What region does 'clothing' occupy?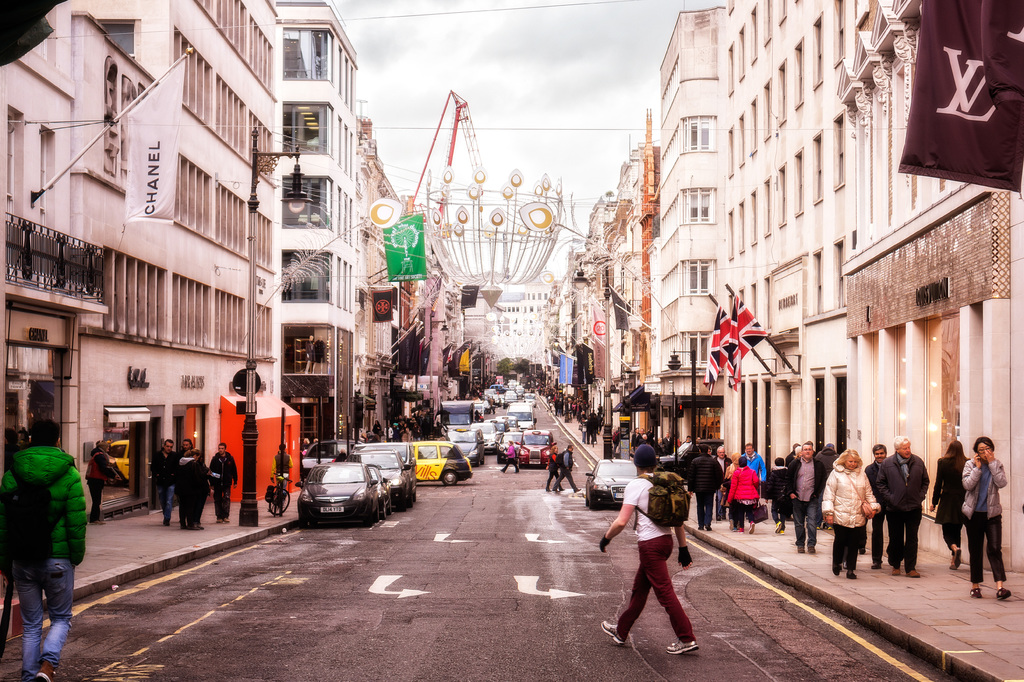
rect(0, 443, 87, 681).
